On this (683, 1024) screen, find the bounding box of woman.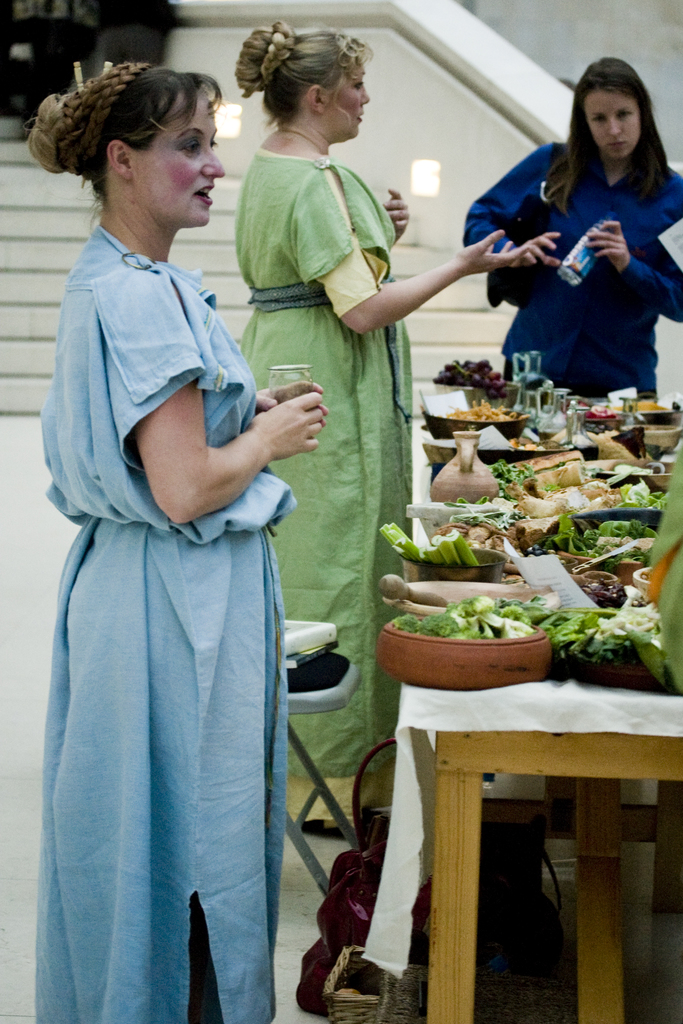
Bounding box: x1=229, y1=15, x2=534, y2=840.
